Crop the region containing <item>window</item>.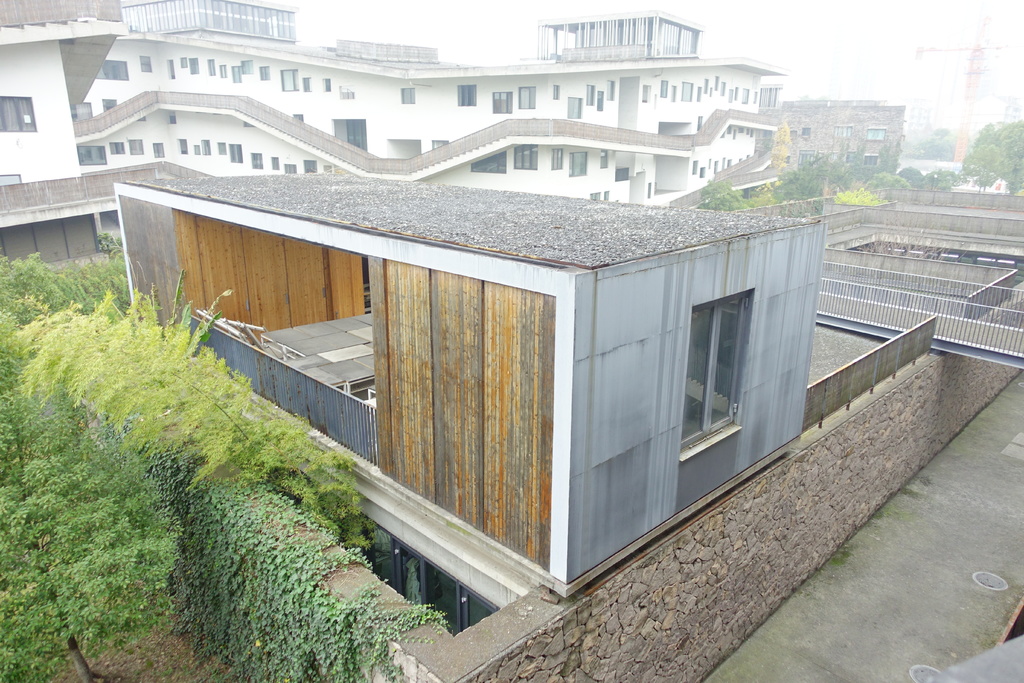
Crop region: locate(100, 99, 115, 111).
